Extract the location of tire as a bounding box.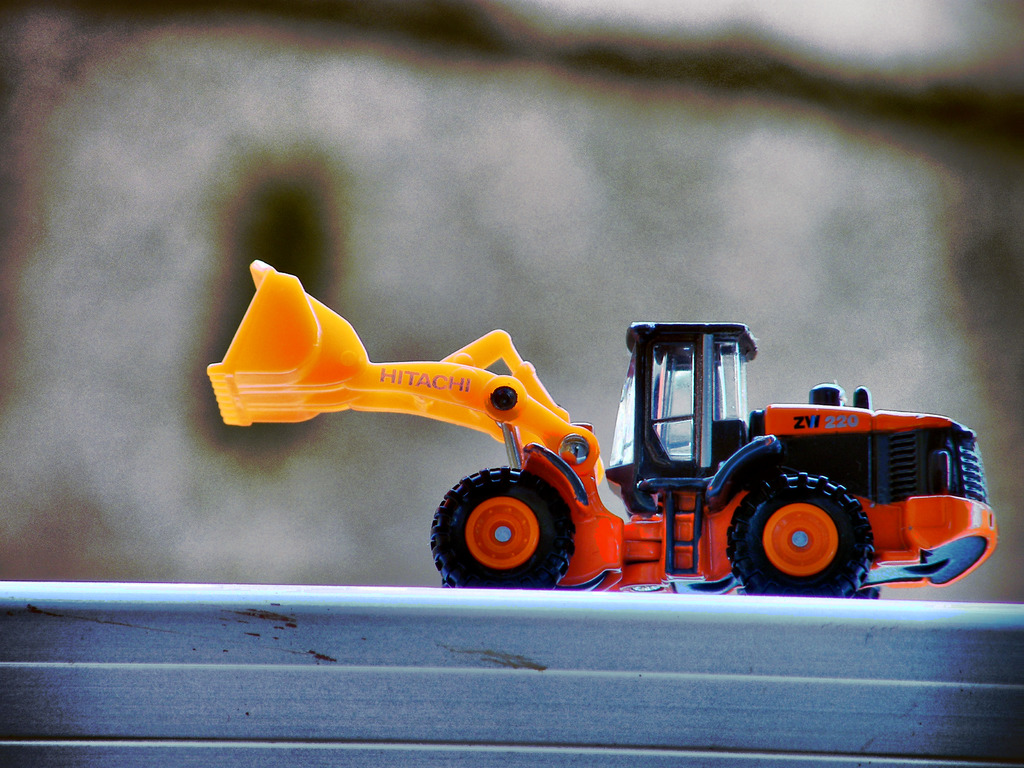
Rect(725, 472, 876, 598).
